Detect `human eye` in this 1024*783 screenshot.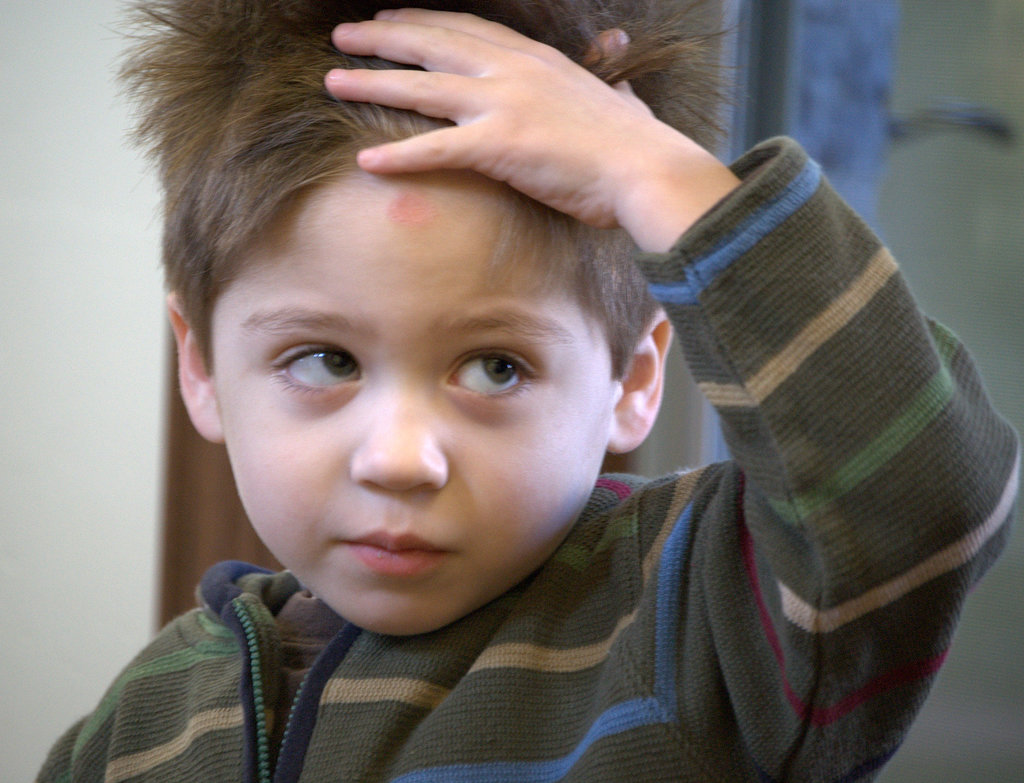
Detection: {"left": 433, "top": 348, "right": 544, "bottom": 410}.
